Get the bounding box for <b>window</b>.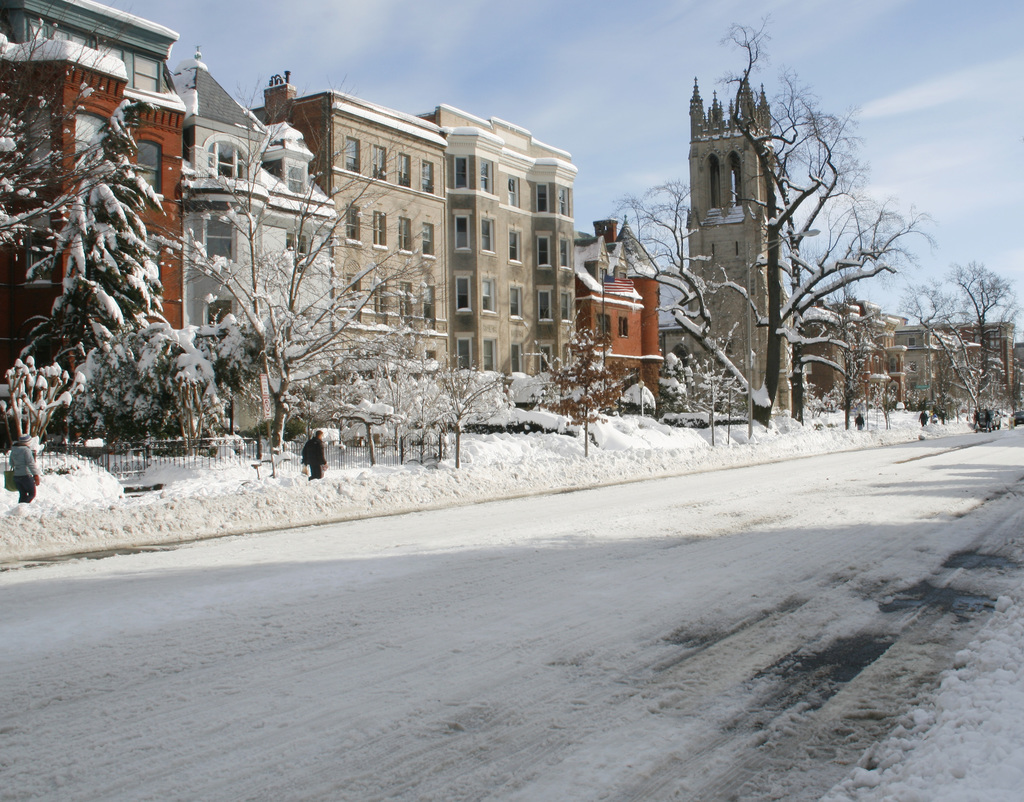
x1=210 y1=217 x2=233 y2=261.
